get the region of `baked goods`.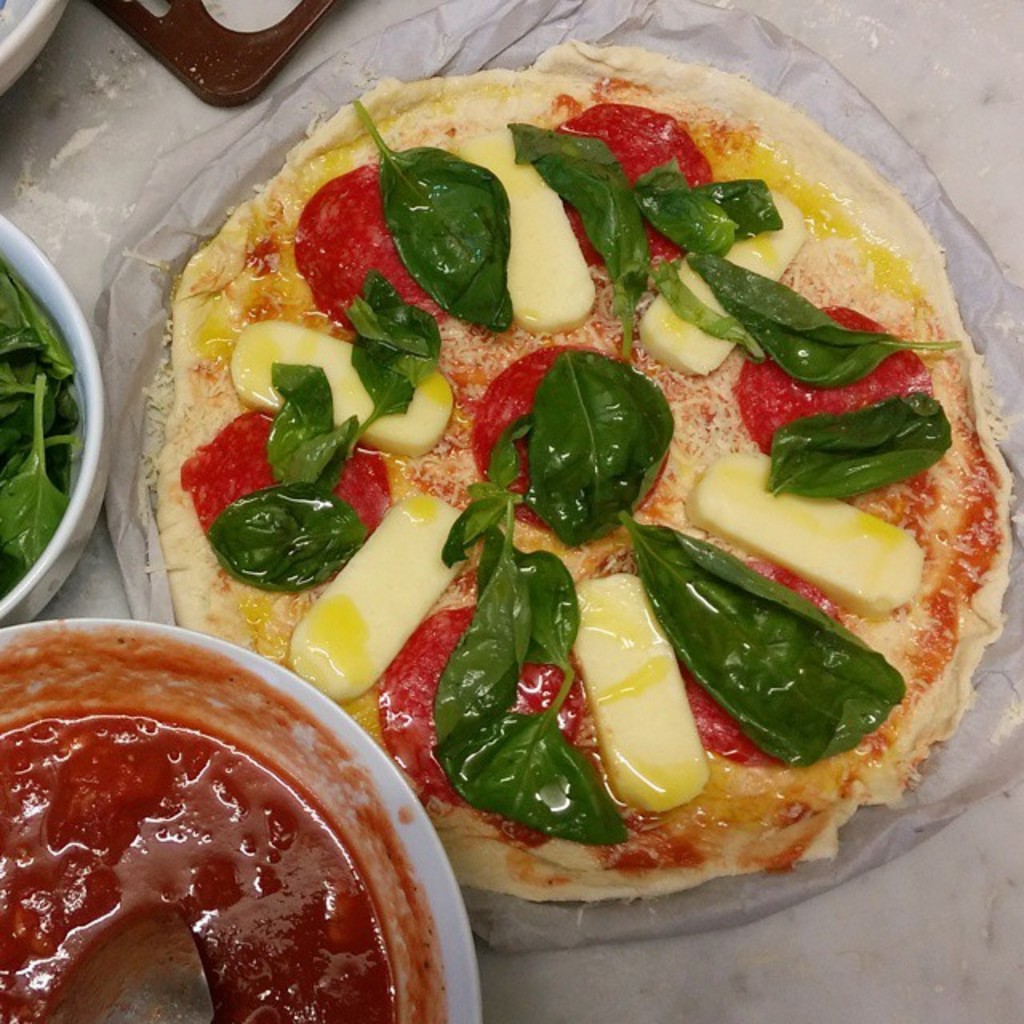
{"left": 144, "top": 29, "right": 1019, "bottom": 915}.
